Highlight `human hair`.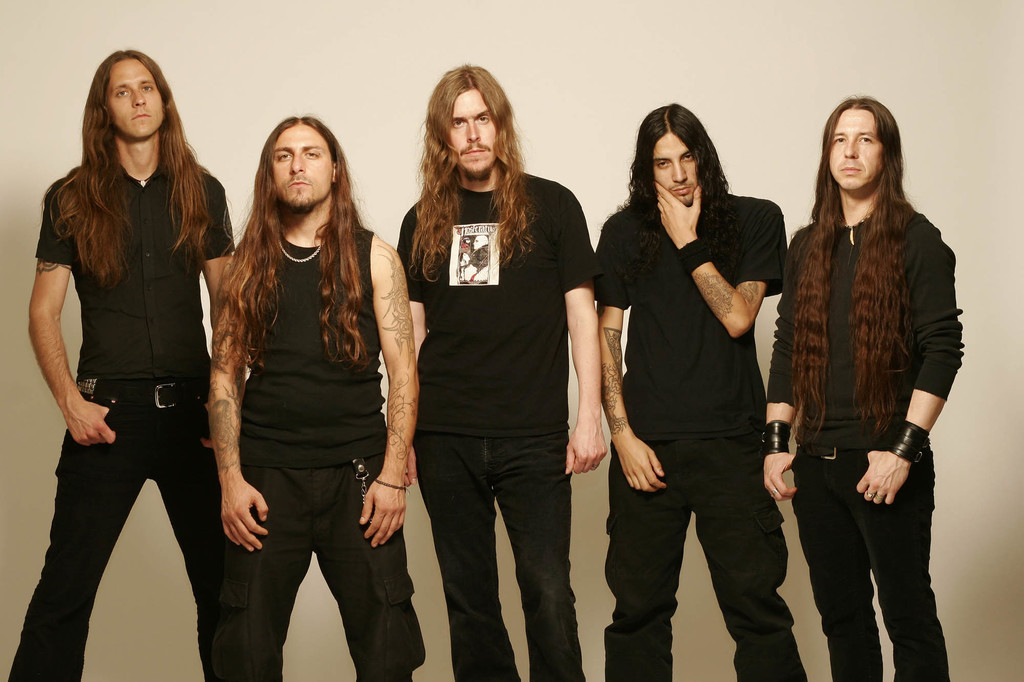
Highlighted region: x1=207, y1=112, x2=370, y2=380.
